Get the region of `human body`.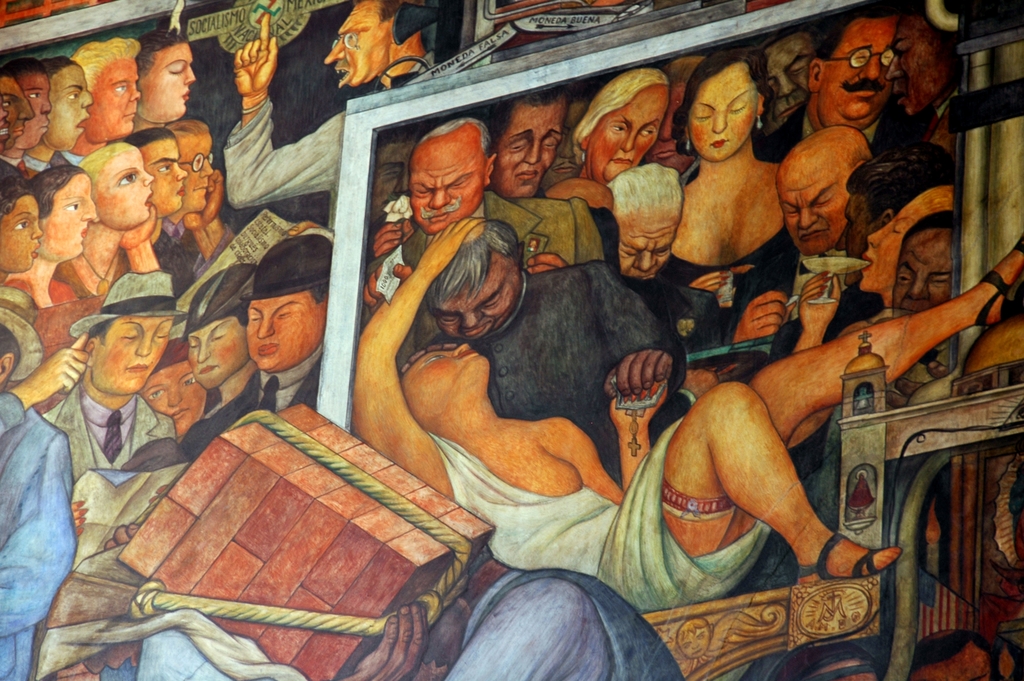
{"x1": 364, "y1": 119, "x2": 617, "y2": 311}.
